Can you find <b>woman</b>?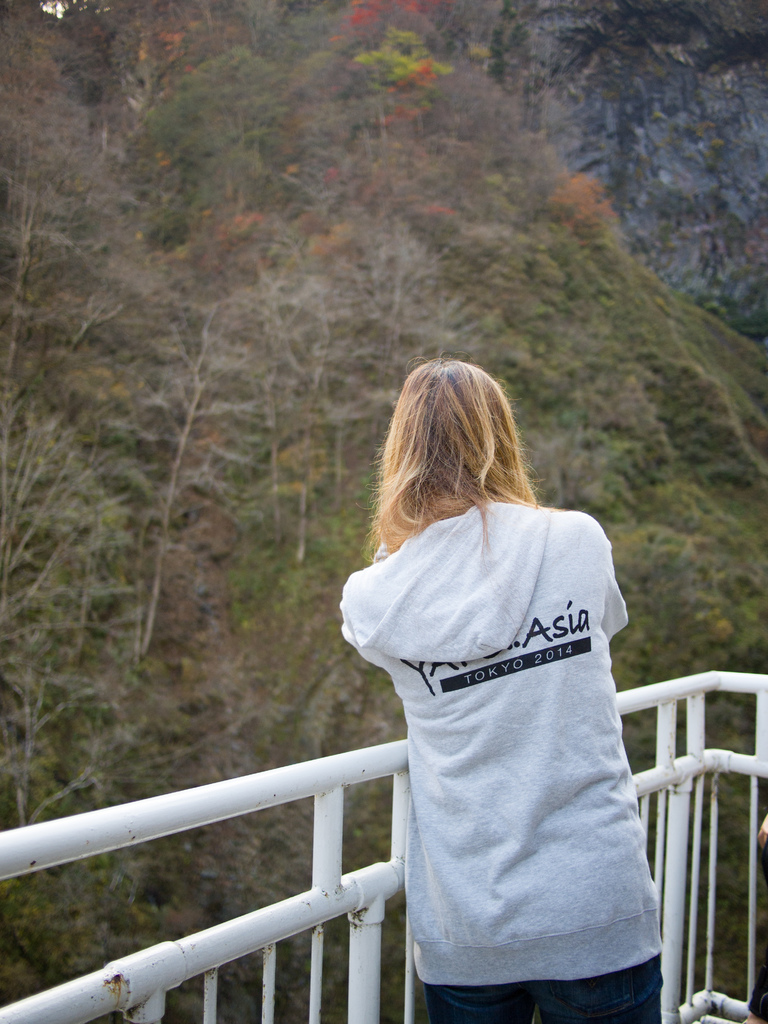
Yes, bounding box: 314:353:666:1023.
